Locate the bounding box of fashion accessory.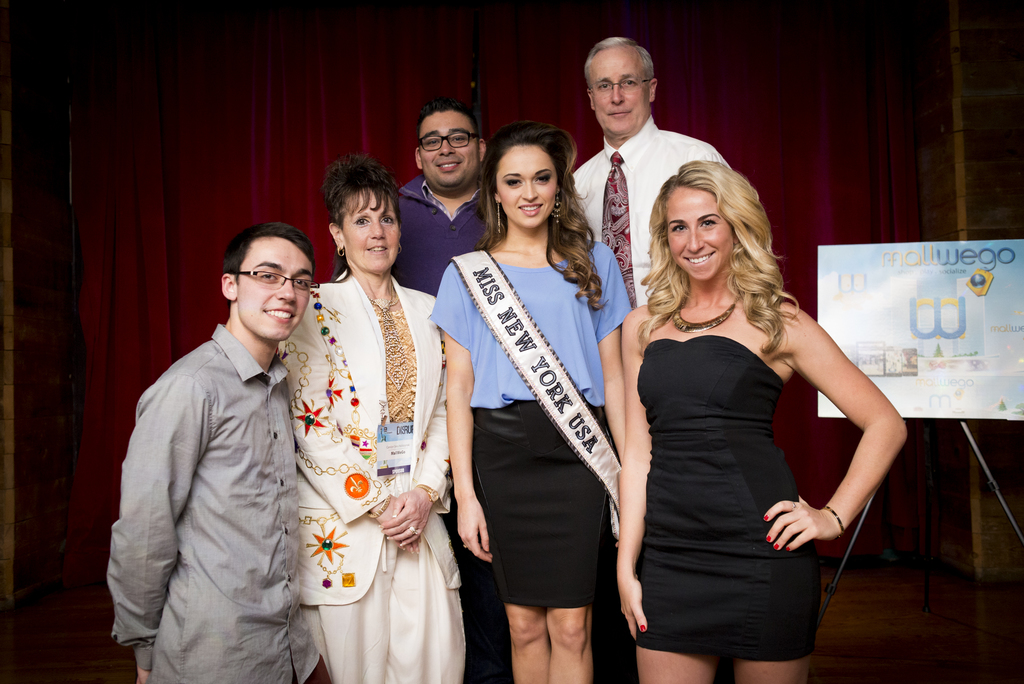
Bounding box: <box>493,205,502,228</box>.
